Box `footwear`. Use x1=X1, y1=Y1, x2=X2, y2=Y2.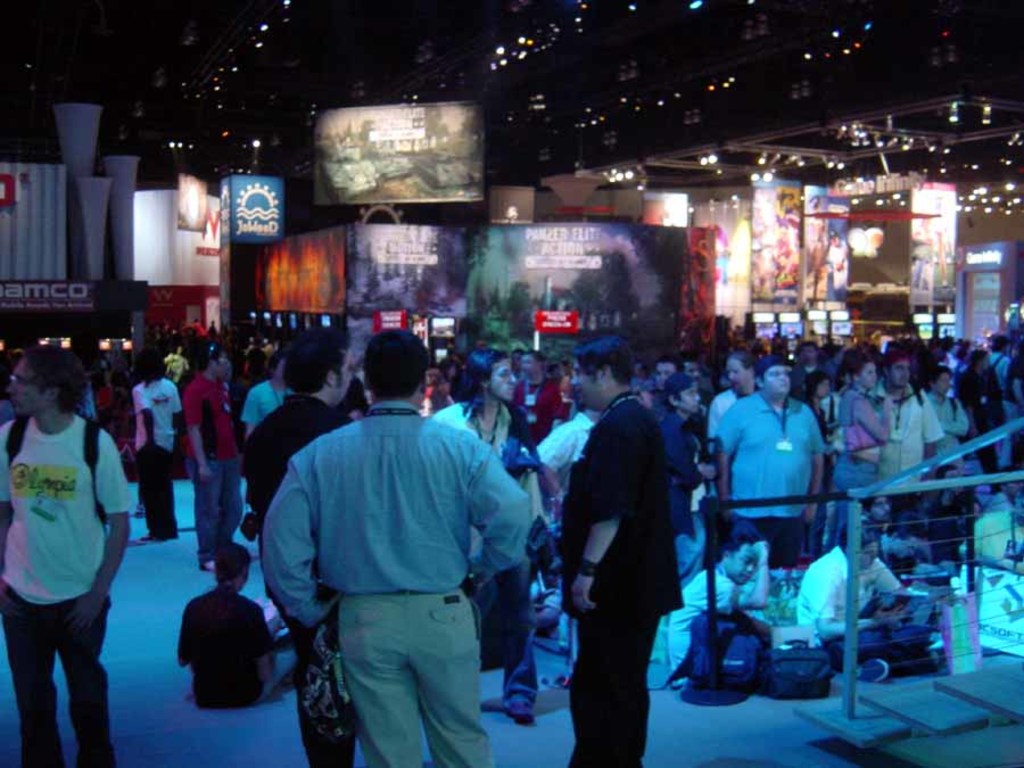
x1=132, y1=501, x2=151, y2=521.
